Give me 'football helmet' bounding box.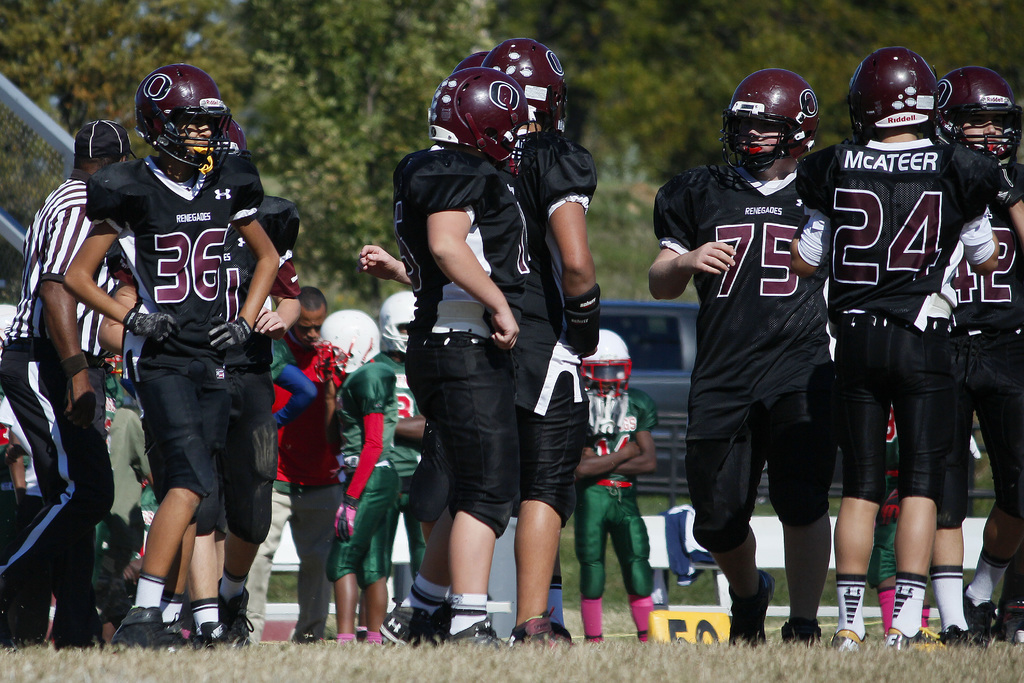
[left=845, top=47, right=945, bottom=149].
